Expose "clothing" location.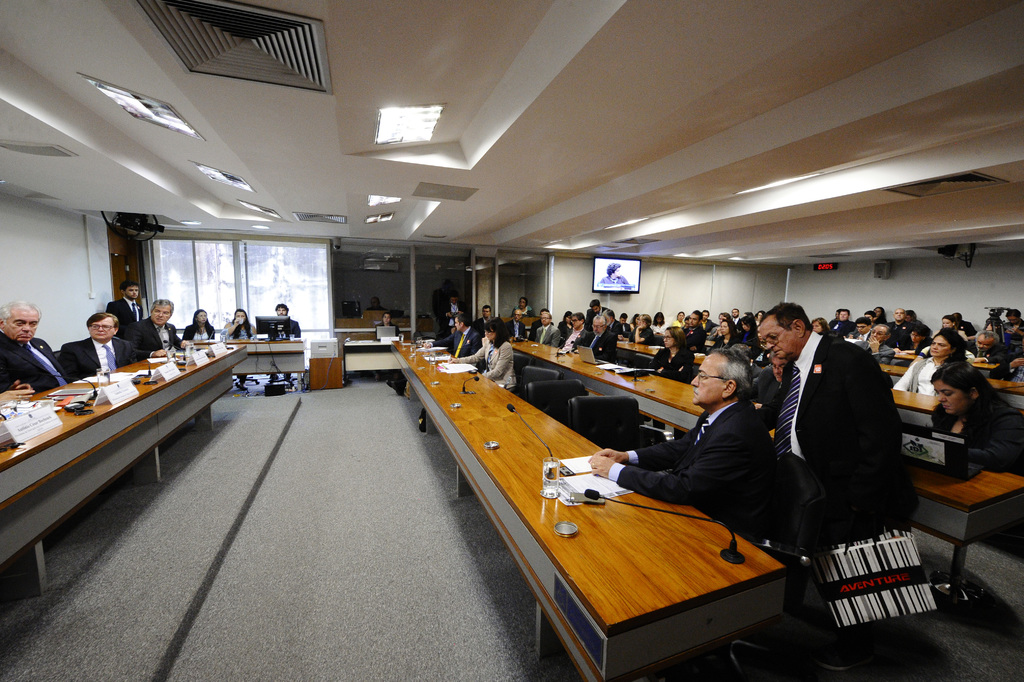
Exposed at bbox(283, 313, 305, 340).
